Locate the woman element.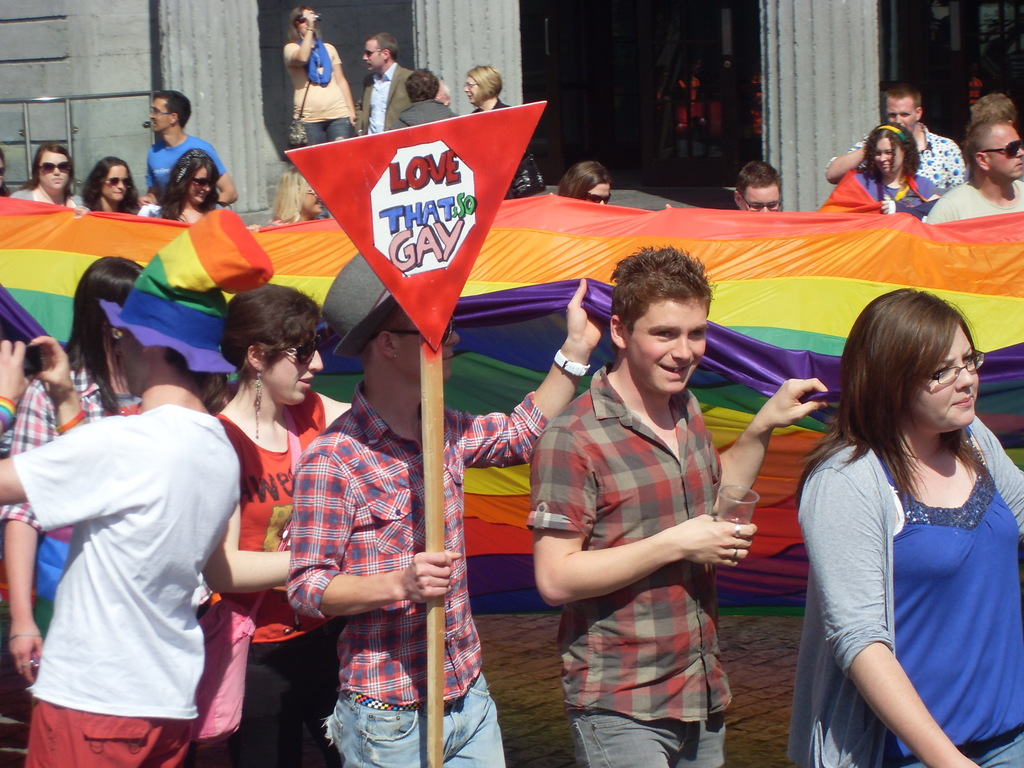
Element bbox: bbox=[837, 124, 938, 213].
